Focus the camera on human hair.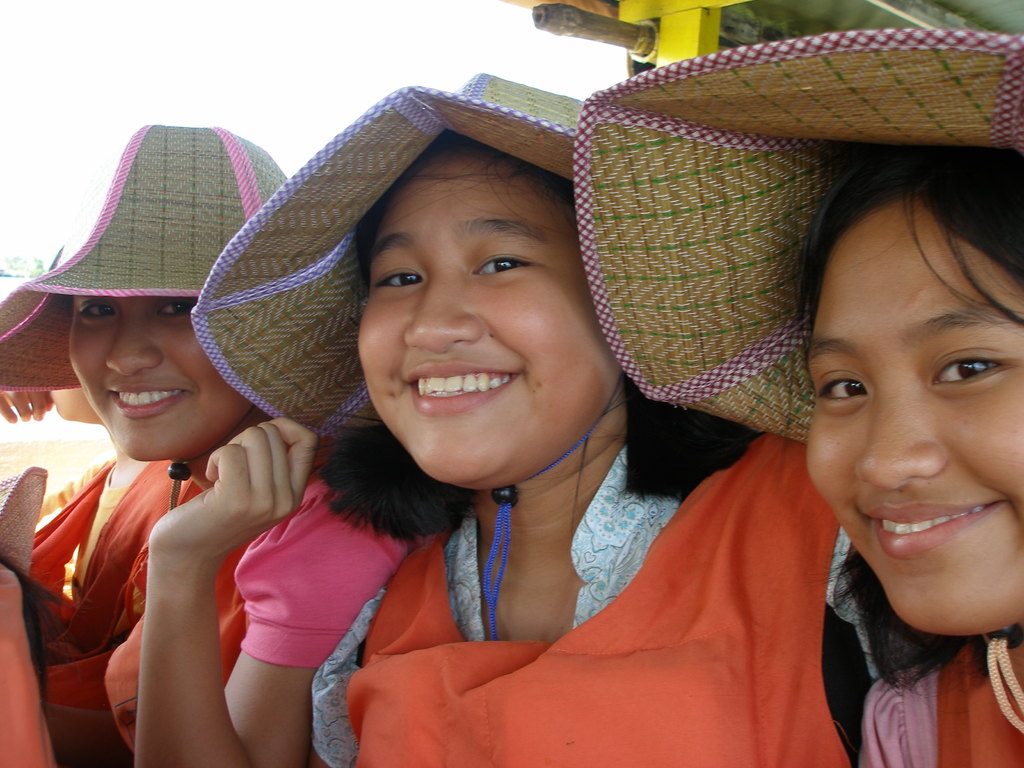
Focus region: <region>824, 144, 1023, 689</region>.
